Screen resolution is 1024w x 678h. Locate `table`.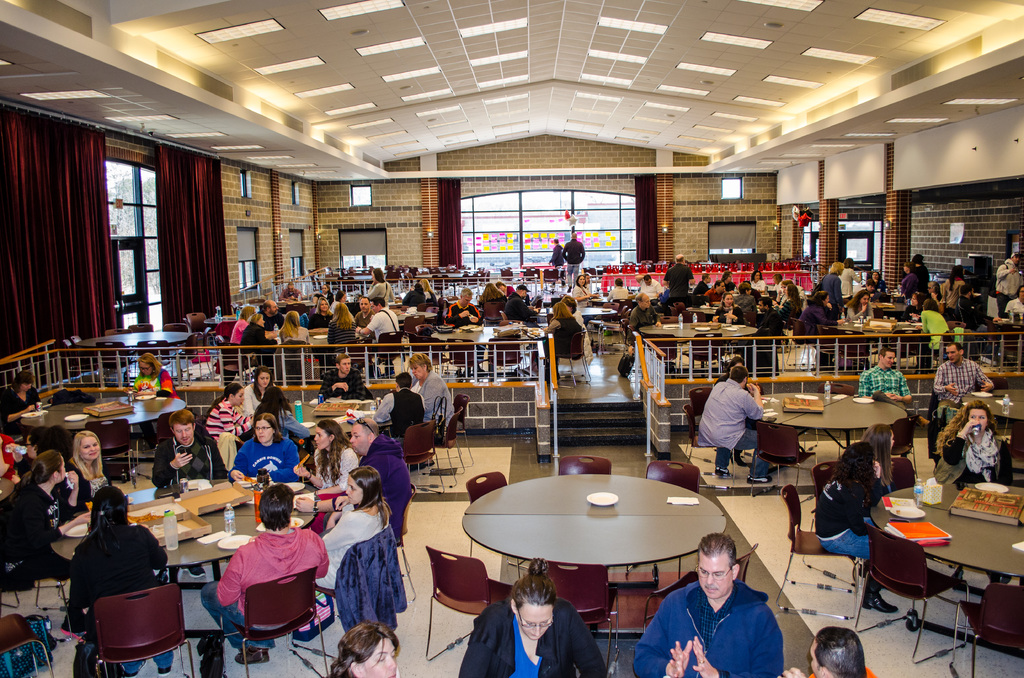
region(56, 495, 320, 564).
